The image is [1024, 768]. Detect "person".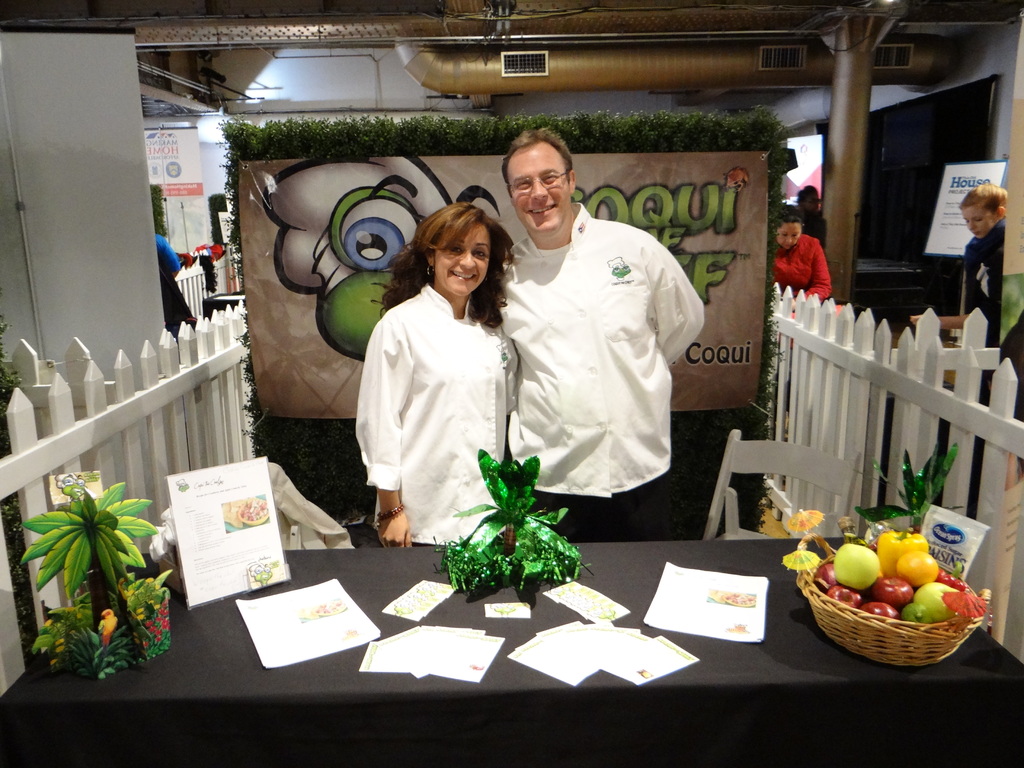
Detection: locate(764, 205, 830, 420).
